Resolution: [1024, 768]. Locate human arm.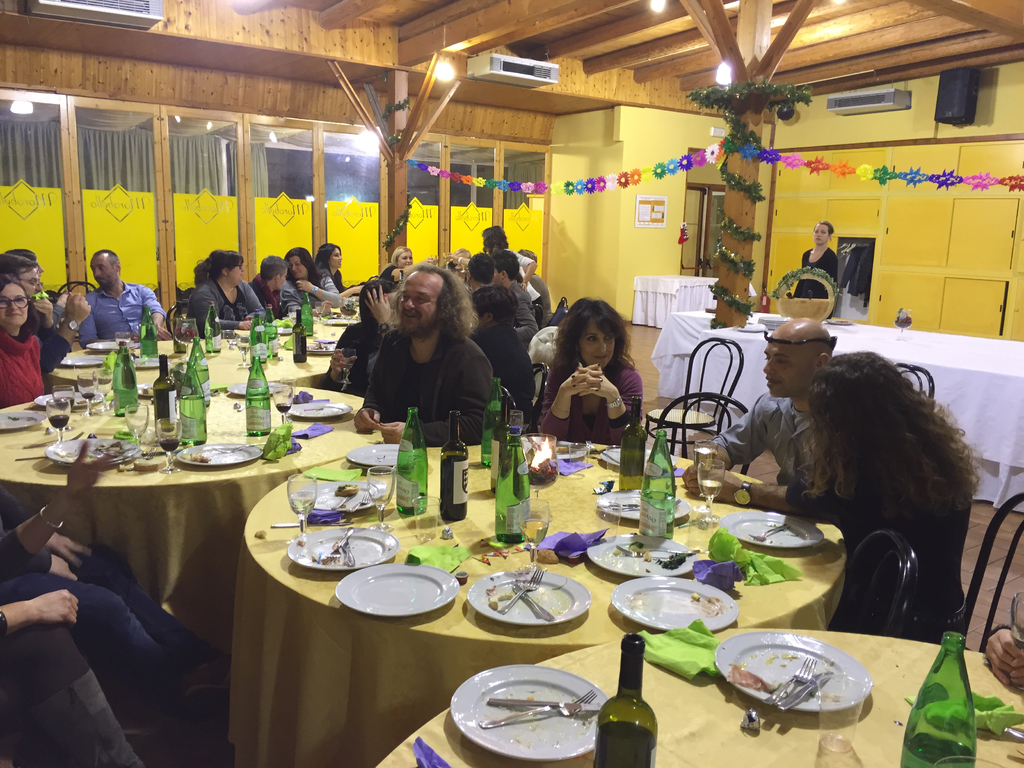
select_region(372, 351, 498, 449).
